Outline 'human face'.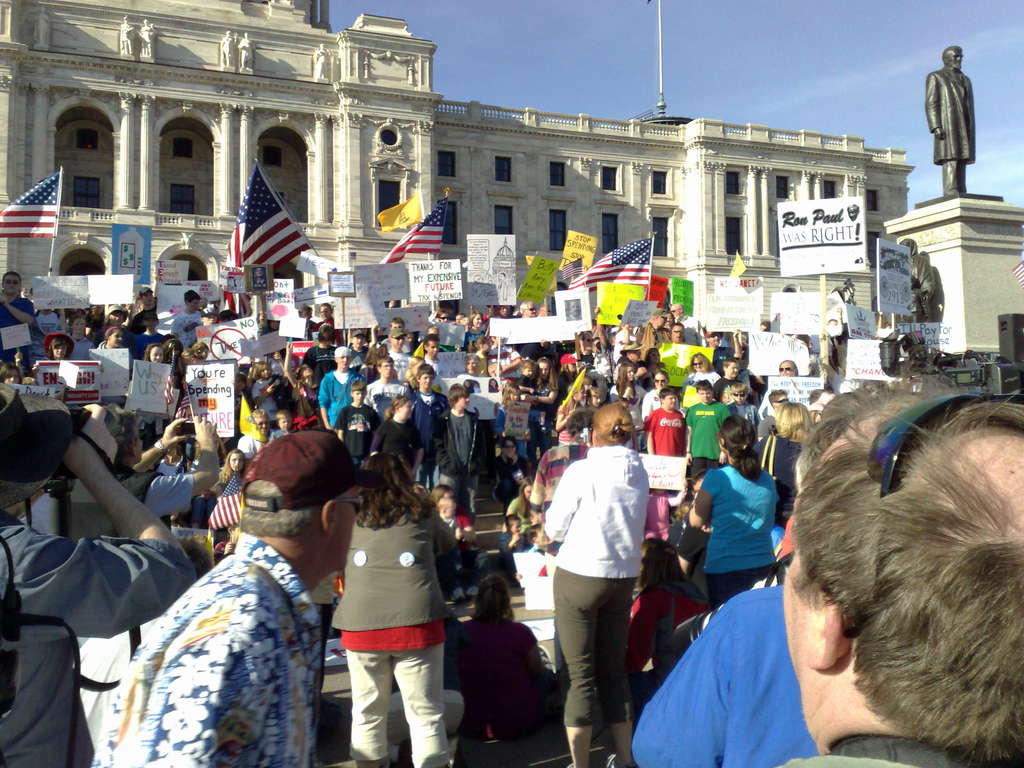
Outline: x1=735, y1=392, x2=742, y2=402.
